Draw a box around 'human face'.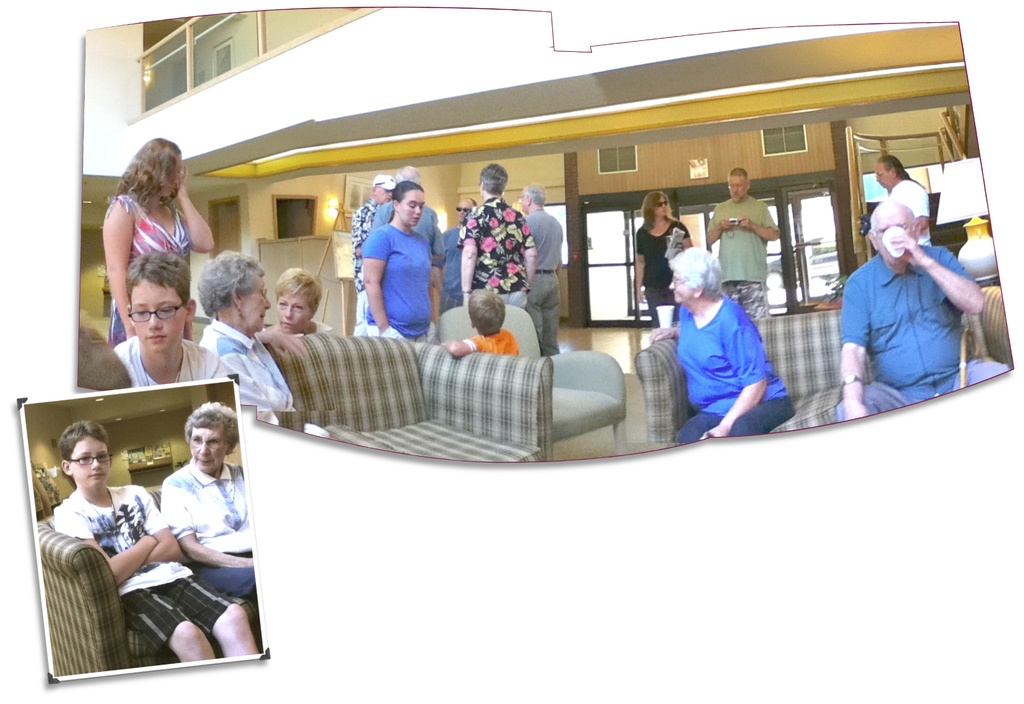
left=242, top=284, right=272, bottom=330.
